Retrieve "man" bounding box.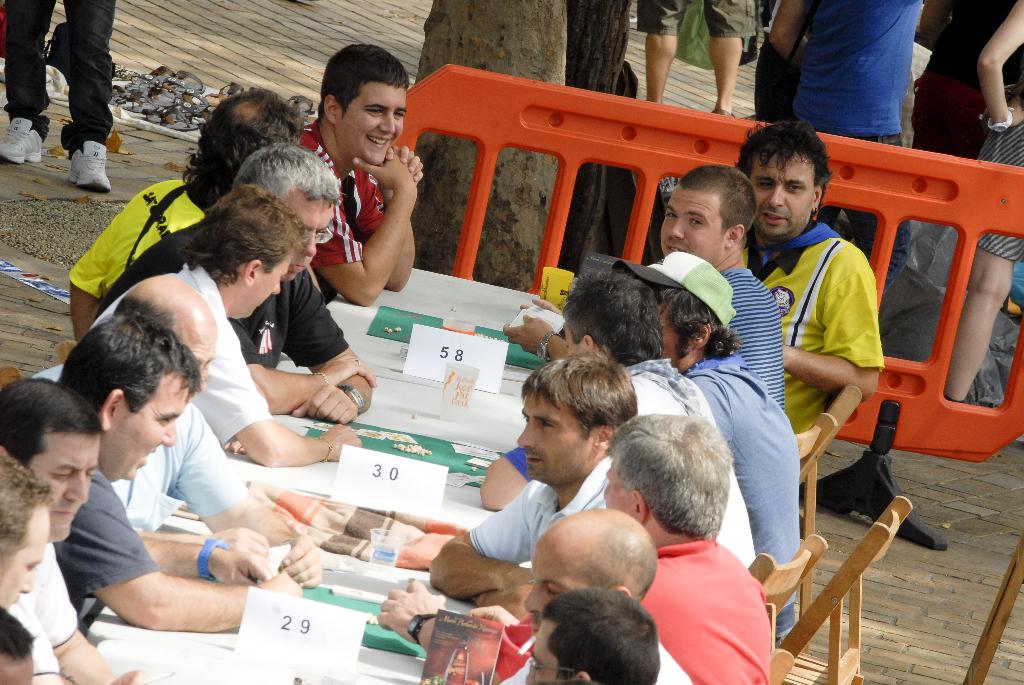
Bounding box: <box>519,585,664,684</box>.
